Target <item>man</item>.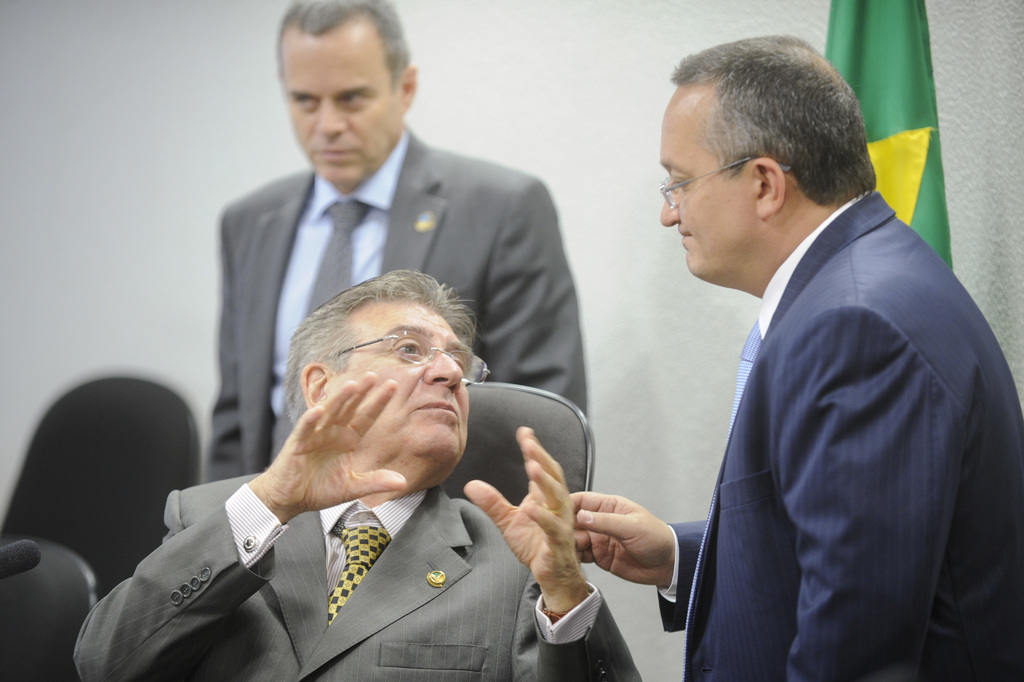
Target region: box(194, 0, 590, 491).
